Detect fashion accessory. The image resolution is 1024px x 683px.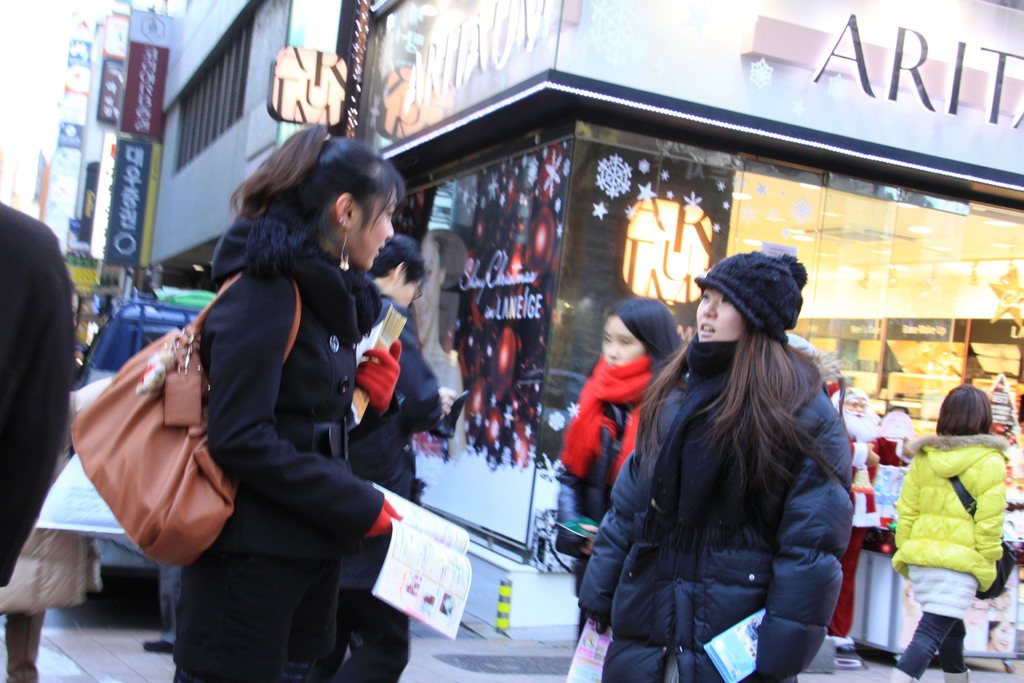
(left=336, top=225, right=351, bottom=269).
